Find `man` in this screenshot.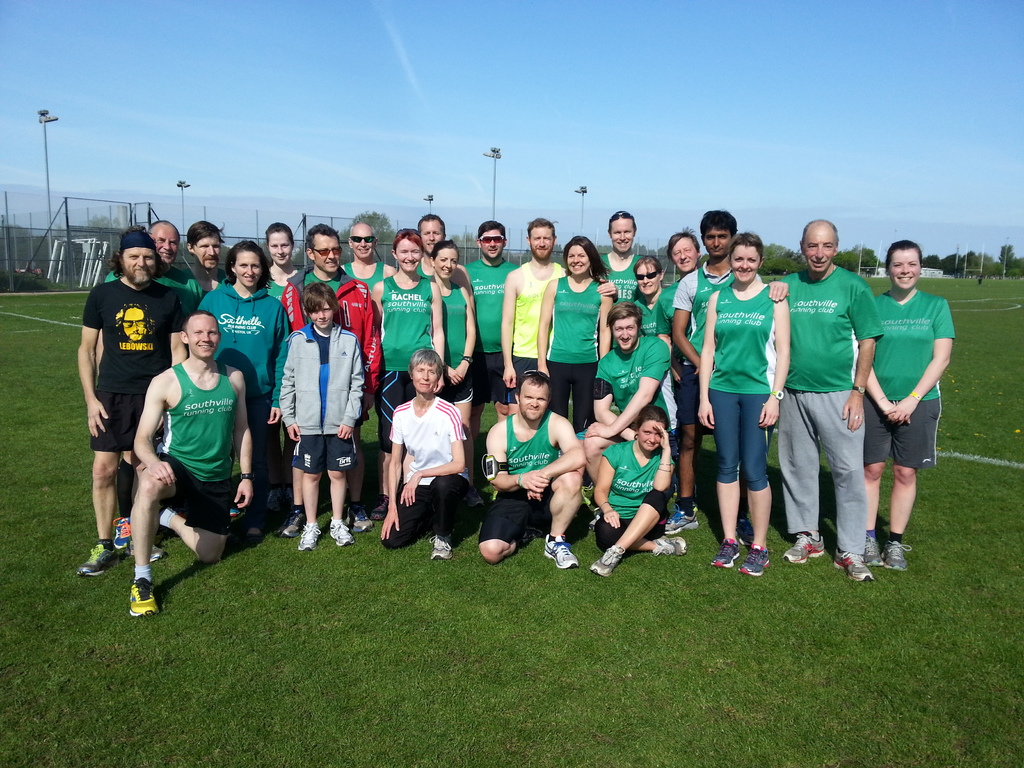
The bounding box for `man` is 110,222,205,556.
